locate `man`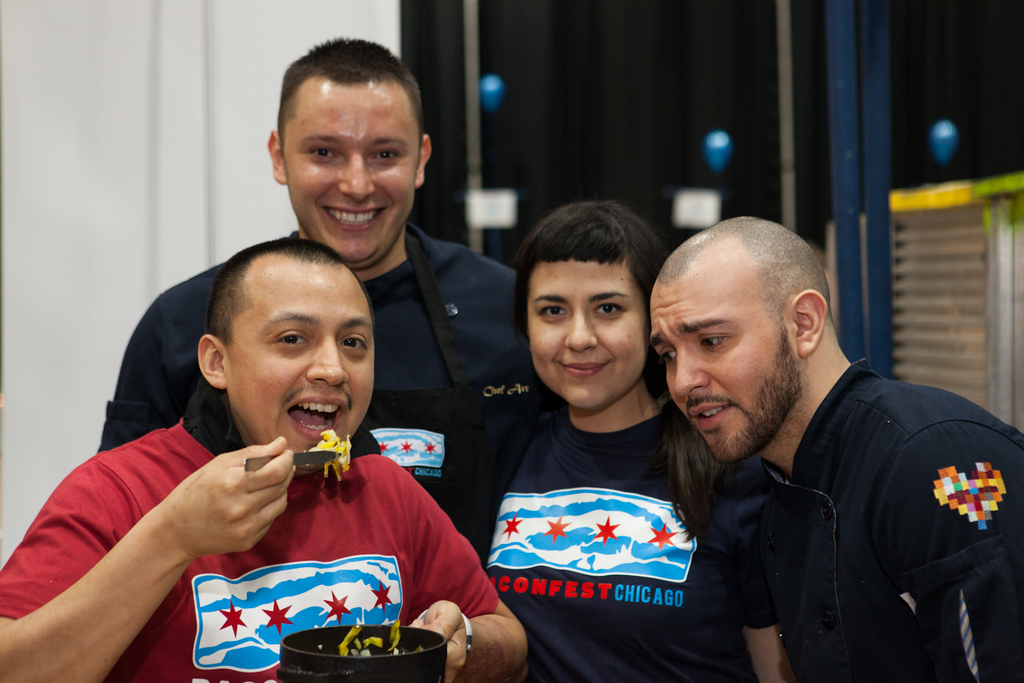
box(0, 241, 532, 682)
